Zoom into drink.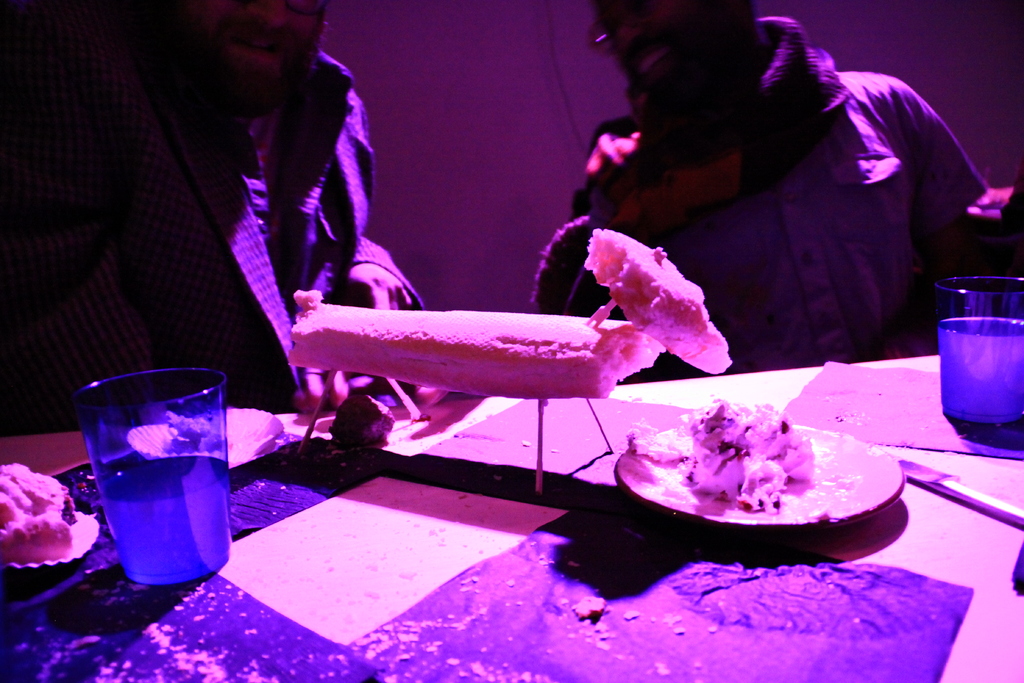
Zoom target: Rect(78, 372, 232, 580).
